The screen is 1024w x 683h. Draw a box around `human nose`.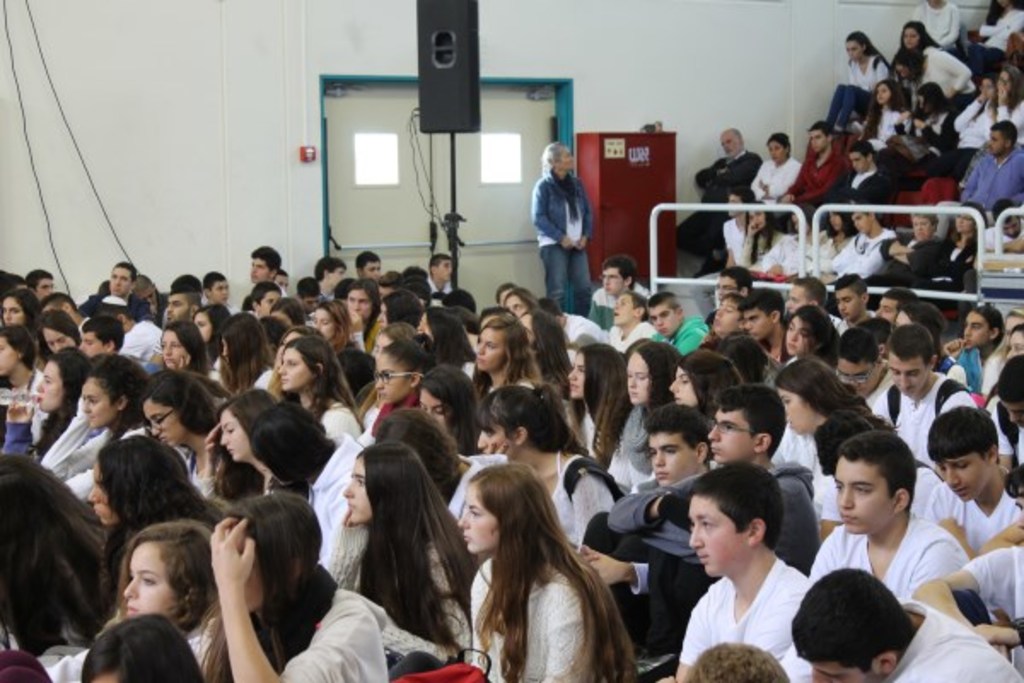
region(82, 398, 90, 415).
